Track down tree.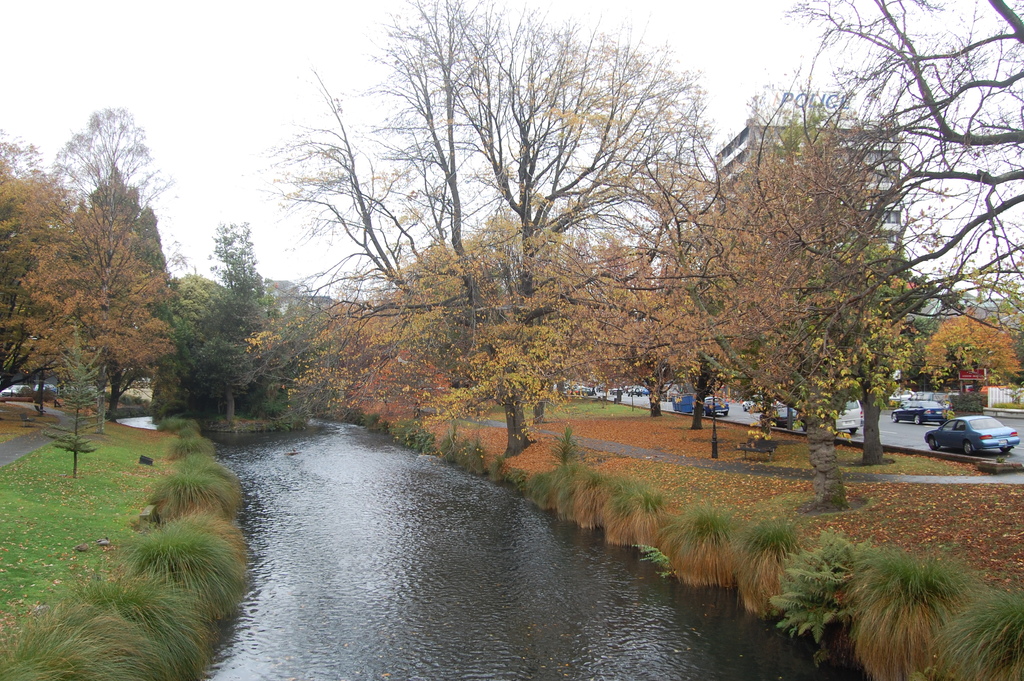
Tracked to bbox=[199, 325, 254, 423].
